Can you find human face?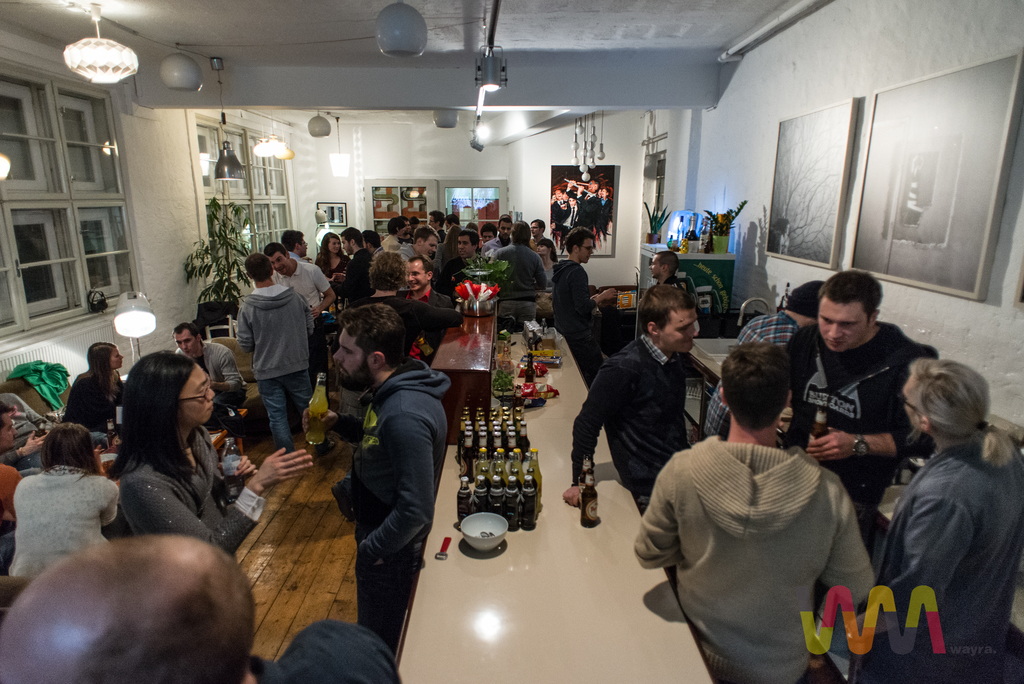
Yes, bounding box: bbox(815, 300, 872, 358).
